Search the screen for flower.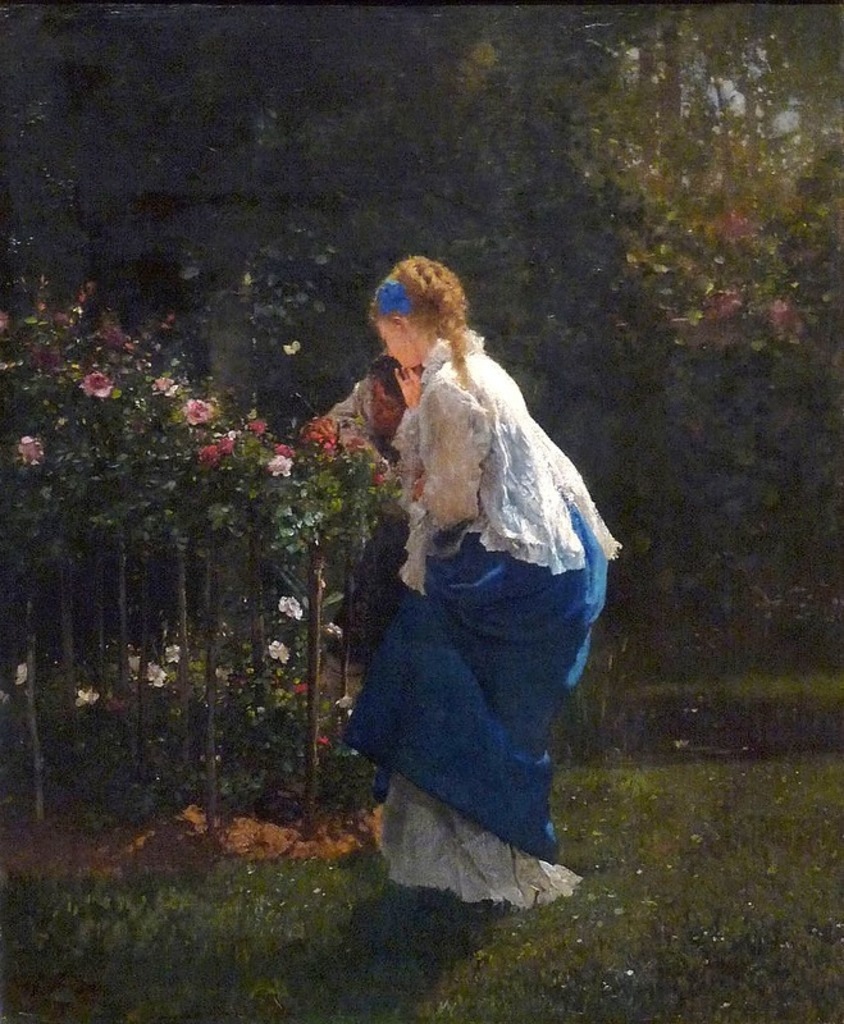
Found at region(304, 421, 321, 449).
